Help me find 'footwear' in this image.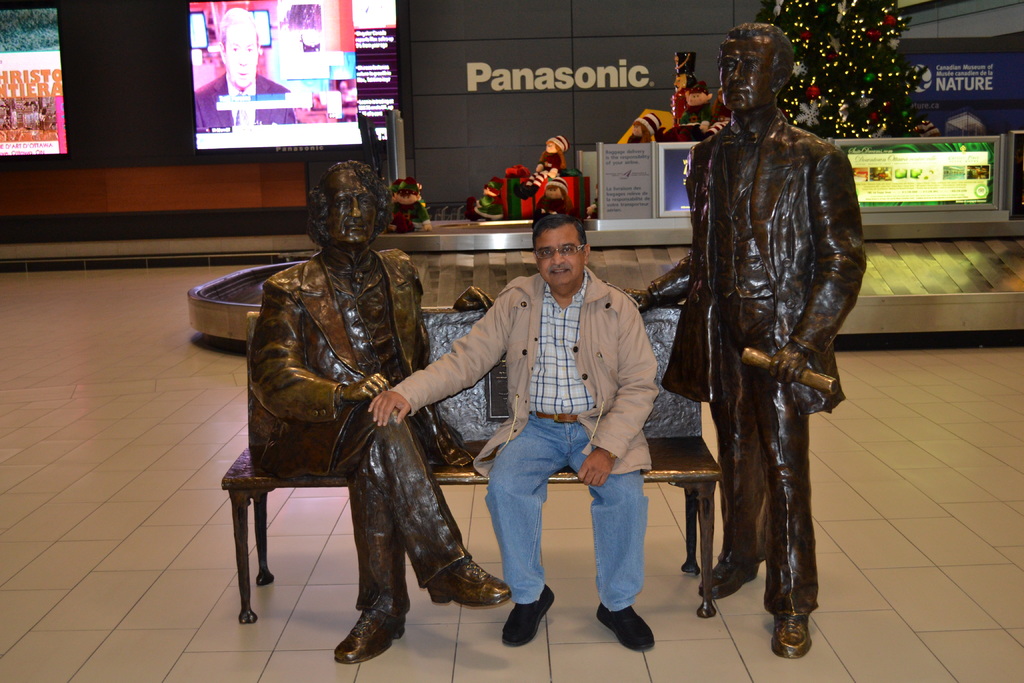
Found it: rect(701, 550, 762, 600).
